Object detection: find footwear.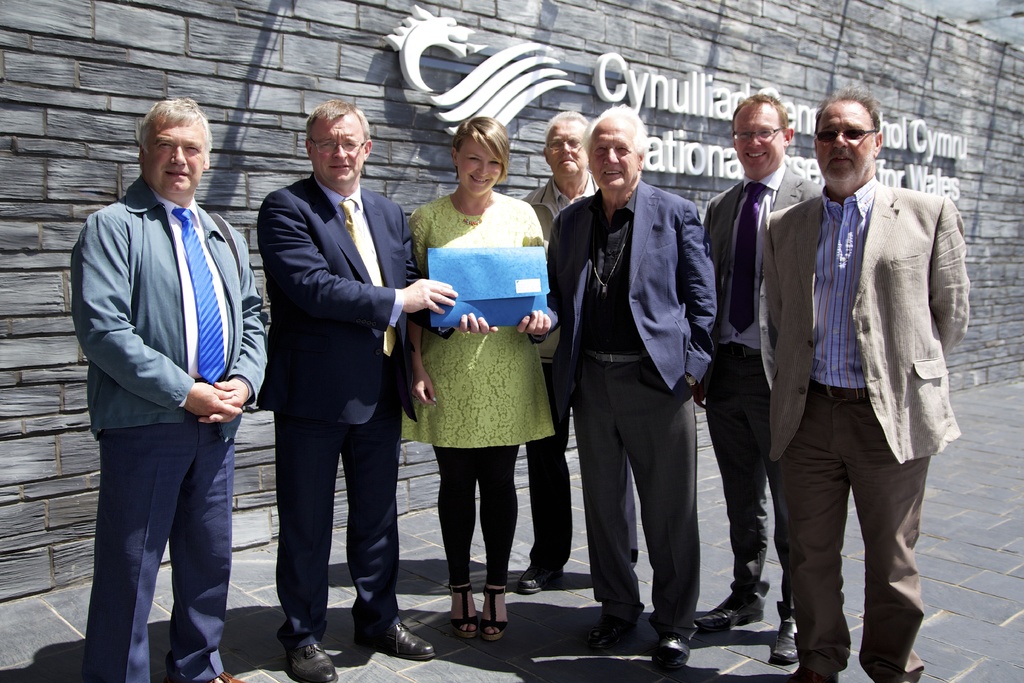
(202,668,244,682).
